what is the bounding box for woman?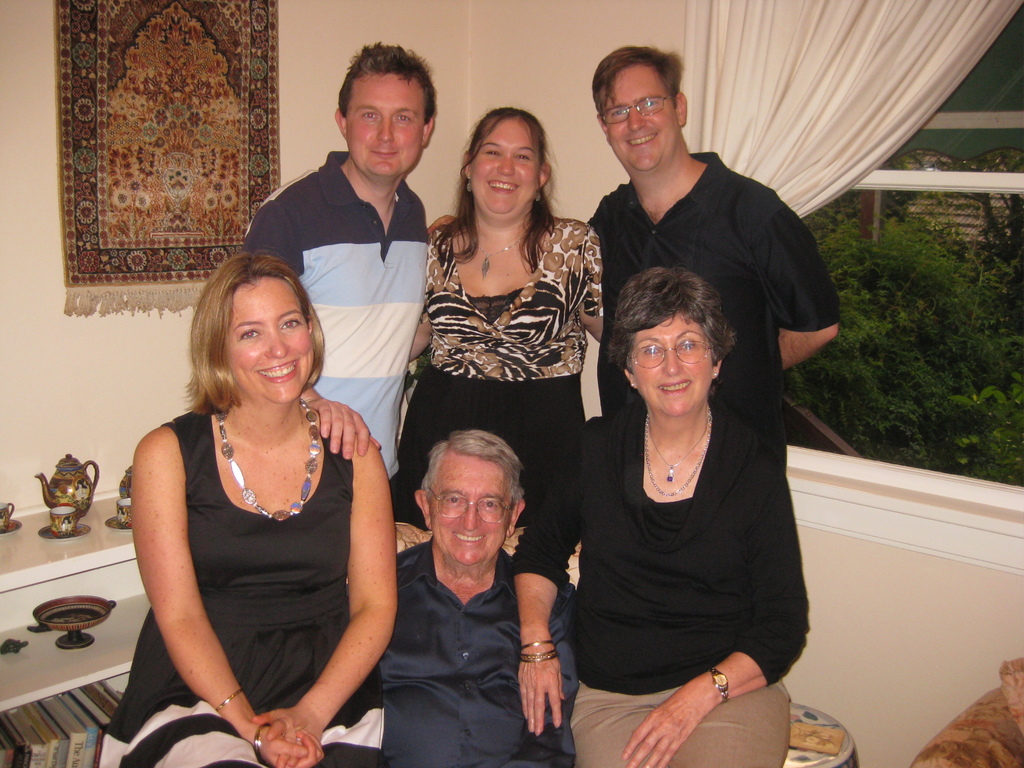
pyautogui.locateOnScreen(504, 267, 814, 767).
